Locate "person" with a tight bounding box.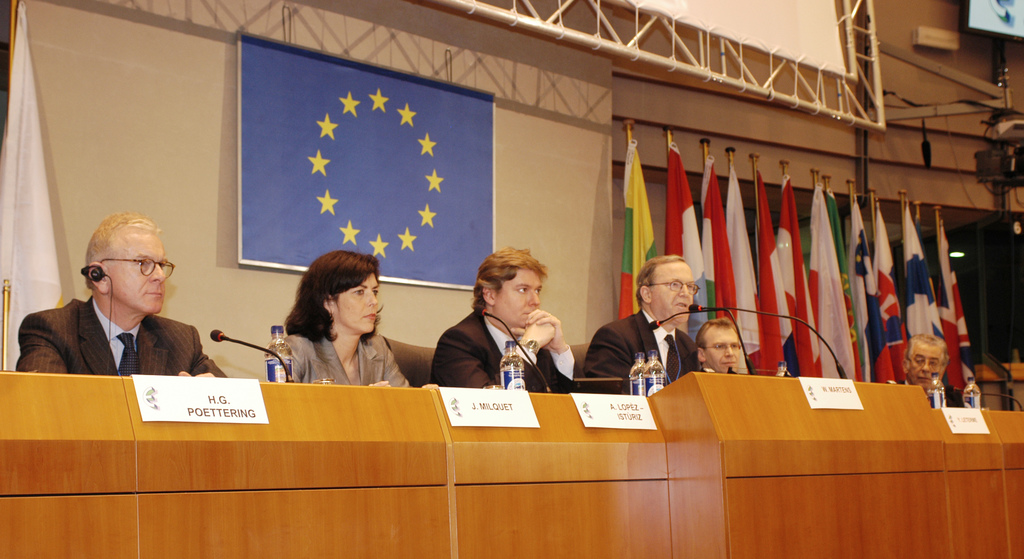
Rect(273, 249, 444, 388).
